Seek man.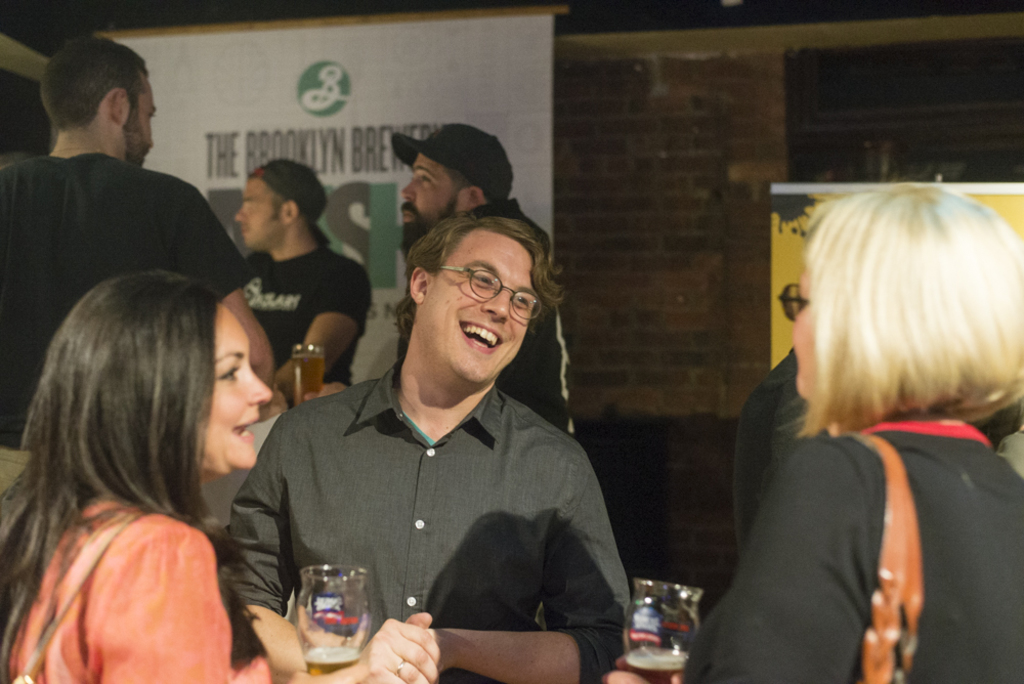
(x1=298, y1=119, x2=586, y2=442).
